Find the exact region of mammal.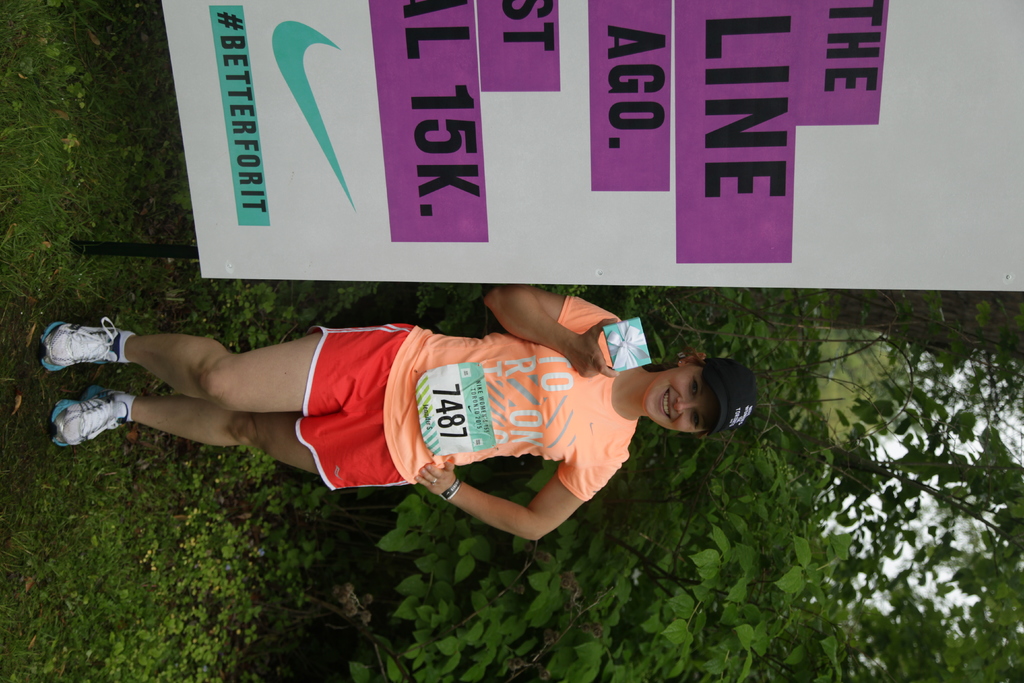
Exact region: bbox=(51, 284, 745, 557).
